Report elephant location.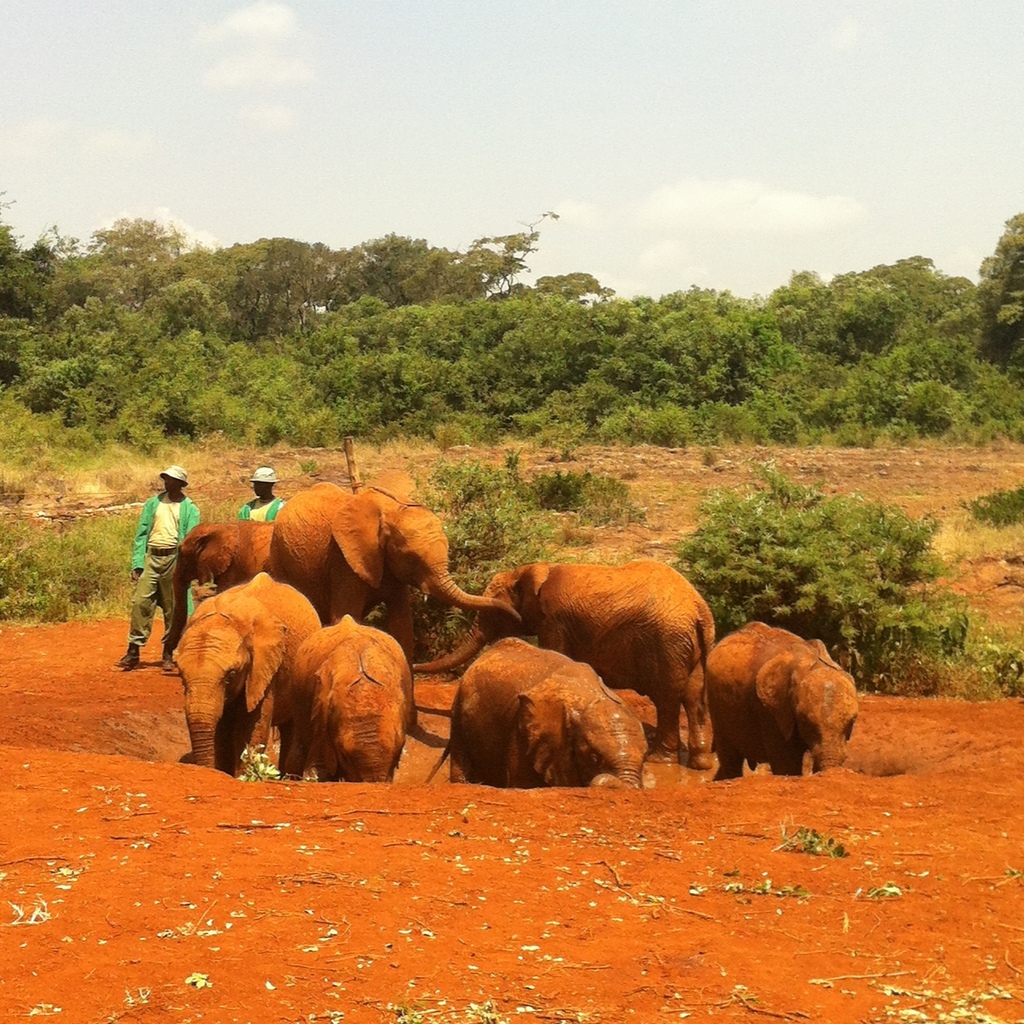
Report: BBox(170, 520, 258, 597).
